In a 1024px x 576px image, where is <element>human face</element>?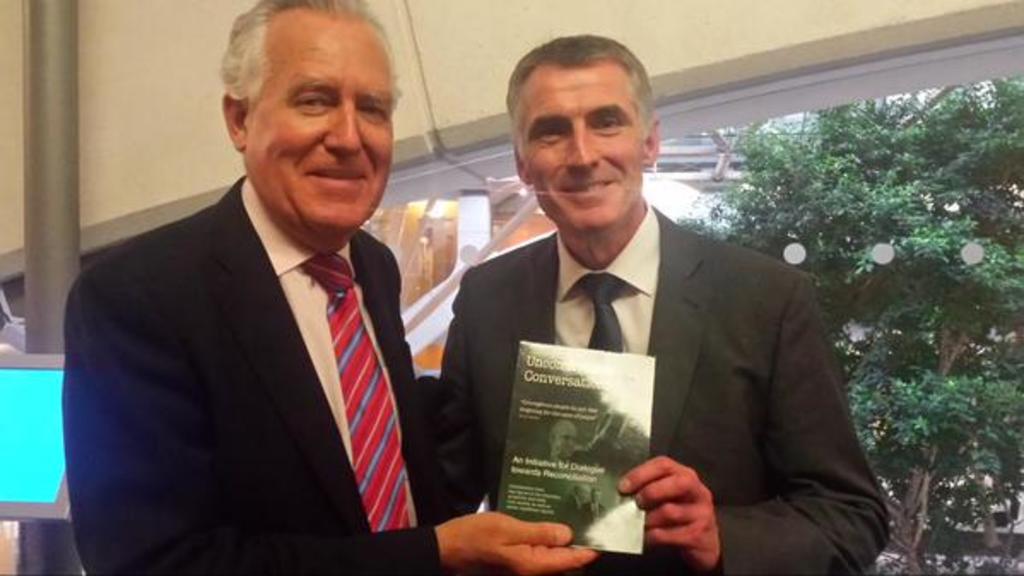
detection(509, 60, 641, 227).
